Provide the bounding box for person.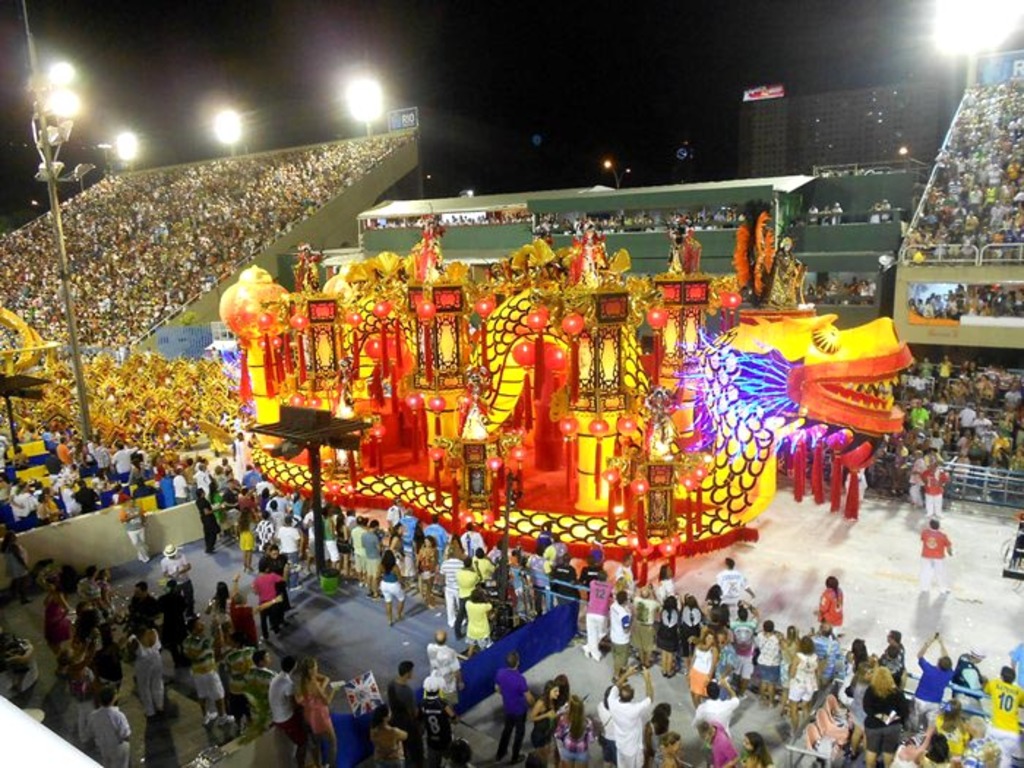
crop(493, 650, 534, 761).
